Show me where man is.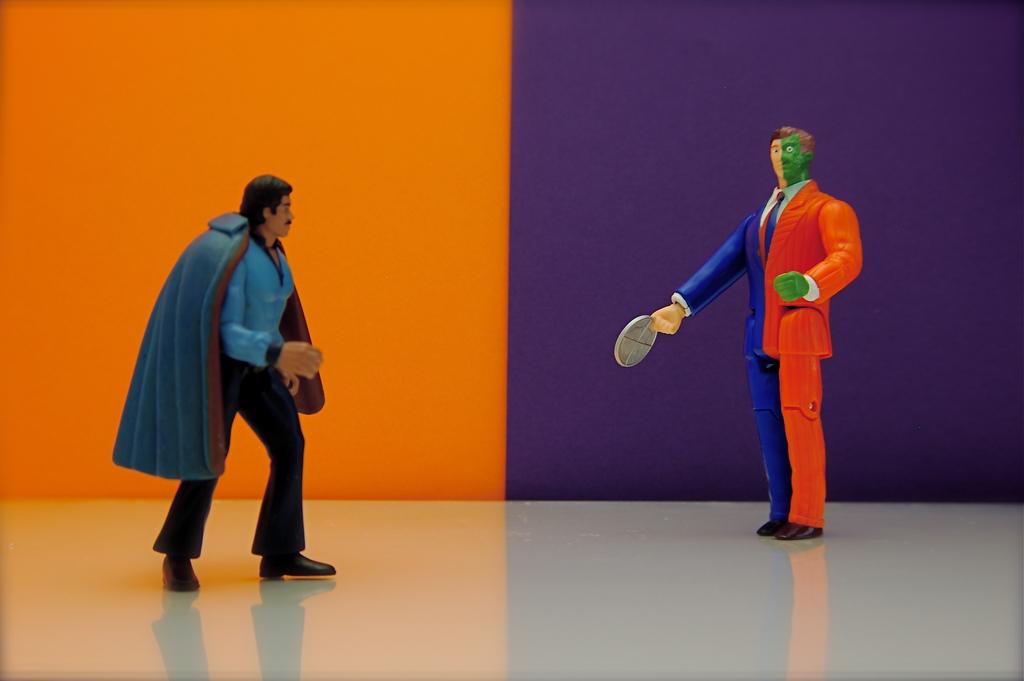
man is at 127 144 314 605.
